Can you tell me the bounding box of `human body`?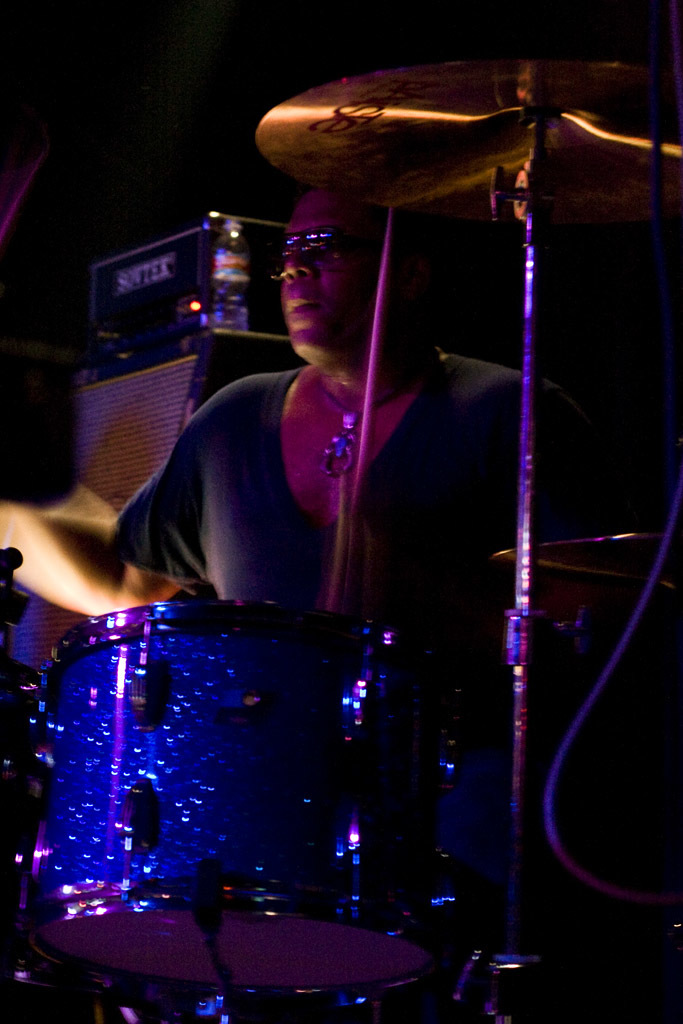
{"left": 0, "top": 178, "right": 572, "bottom": 696}.
